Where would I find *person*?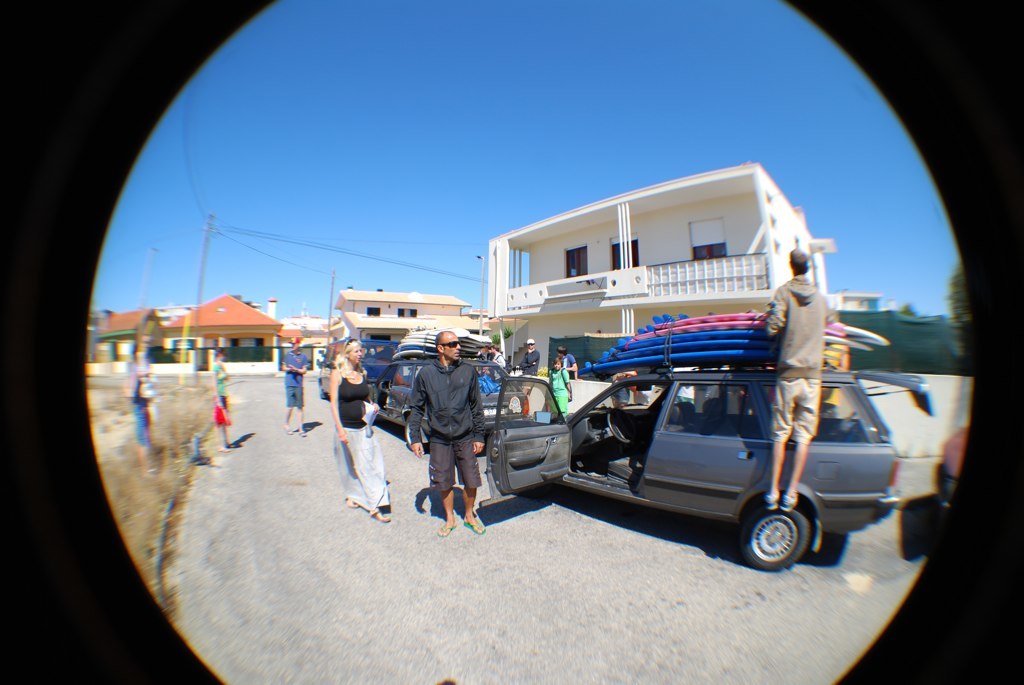
At l=545, t=353, r=570, b=425.
